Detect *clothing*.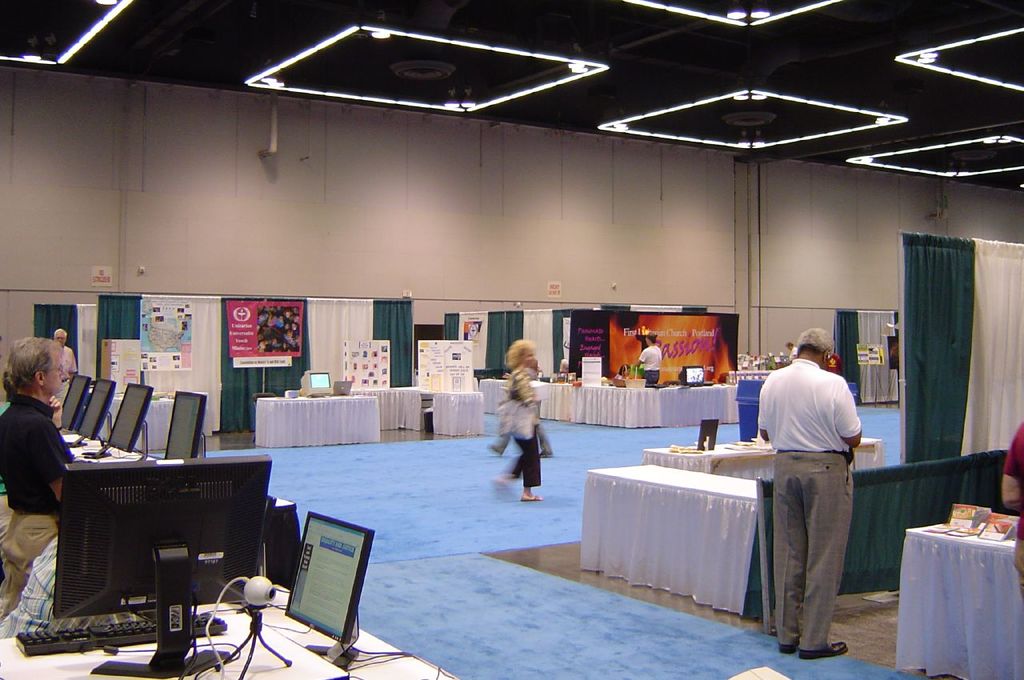
Detected at pyautogui.locateOnScreen(1002, 418, 1023, 599).
